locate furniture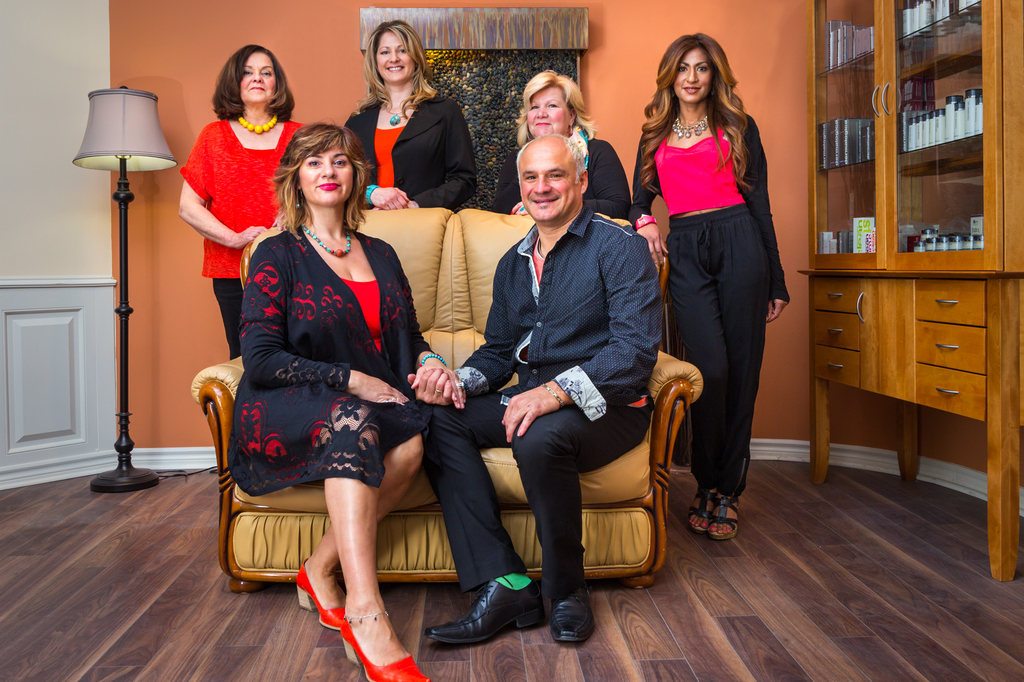
left=191, top=205, right=703, bottom=596
